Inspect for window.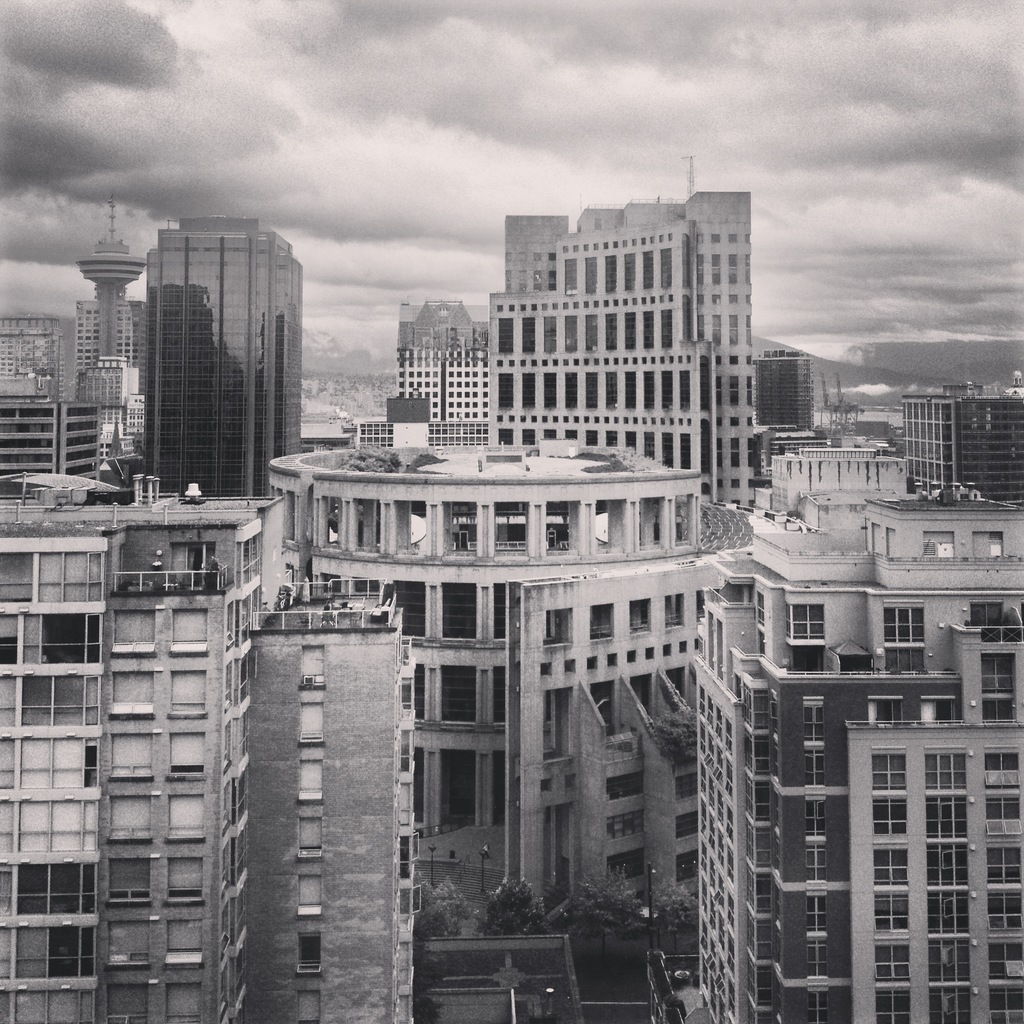
Inspection: (988,648,1012,692).
